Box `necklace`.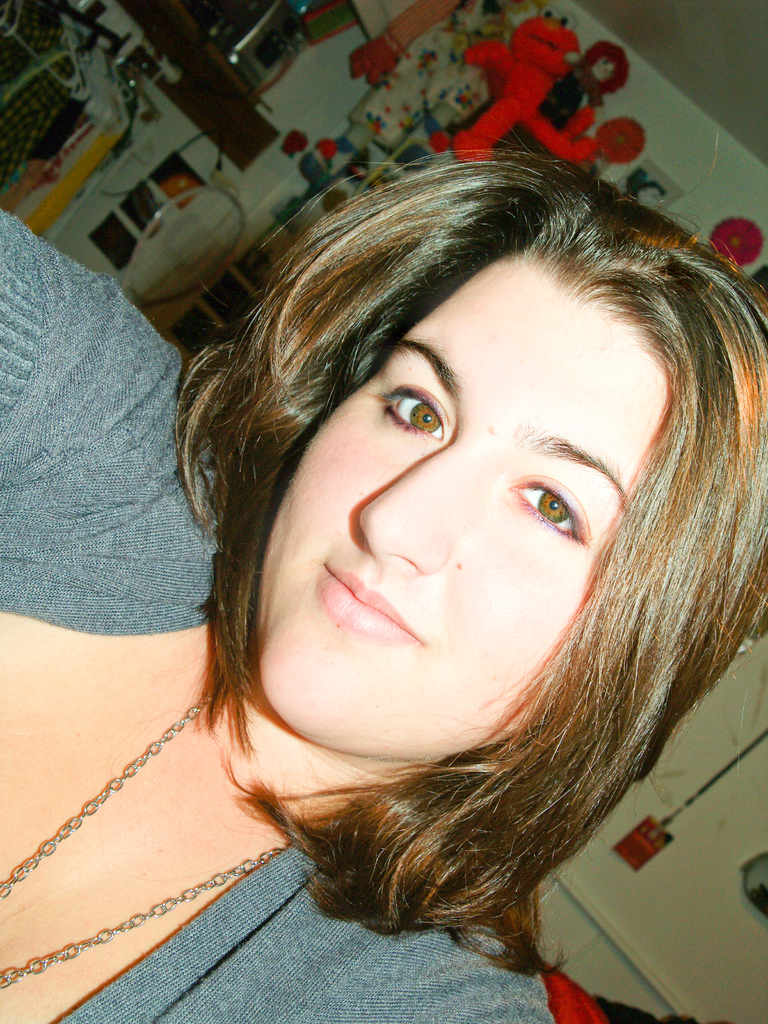
0:682:292:995.
